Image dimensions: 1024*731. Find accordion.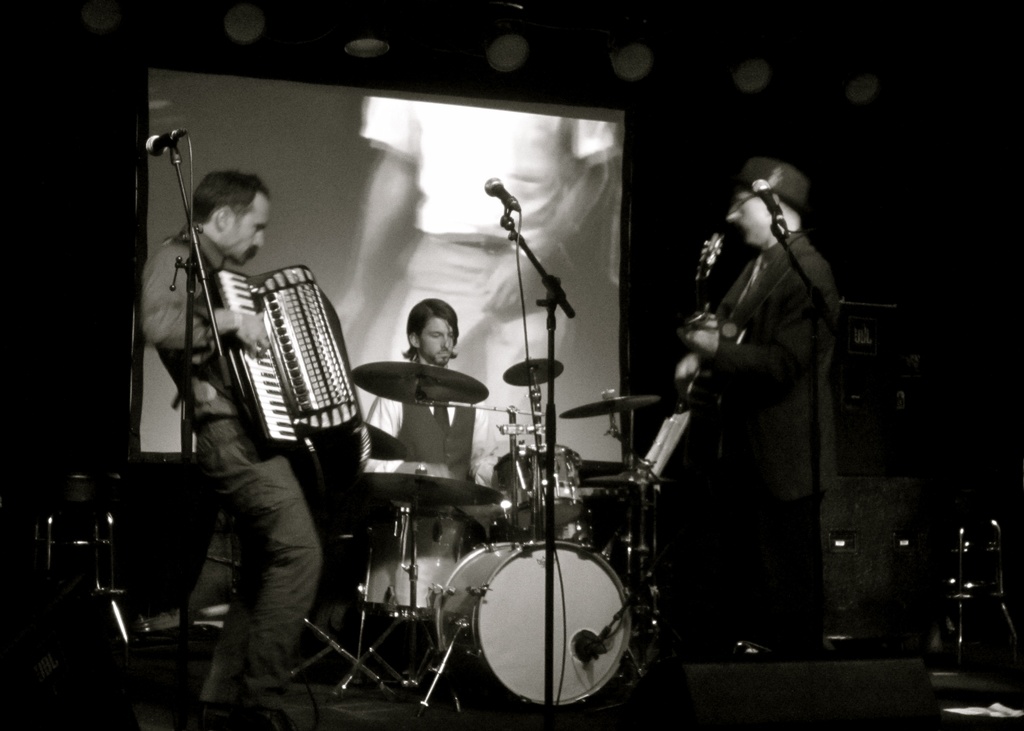
(217, 261, 369, 448).
